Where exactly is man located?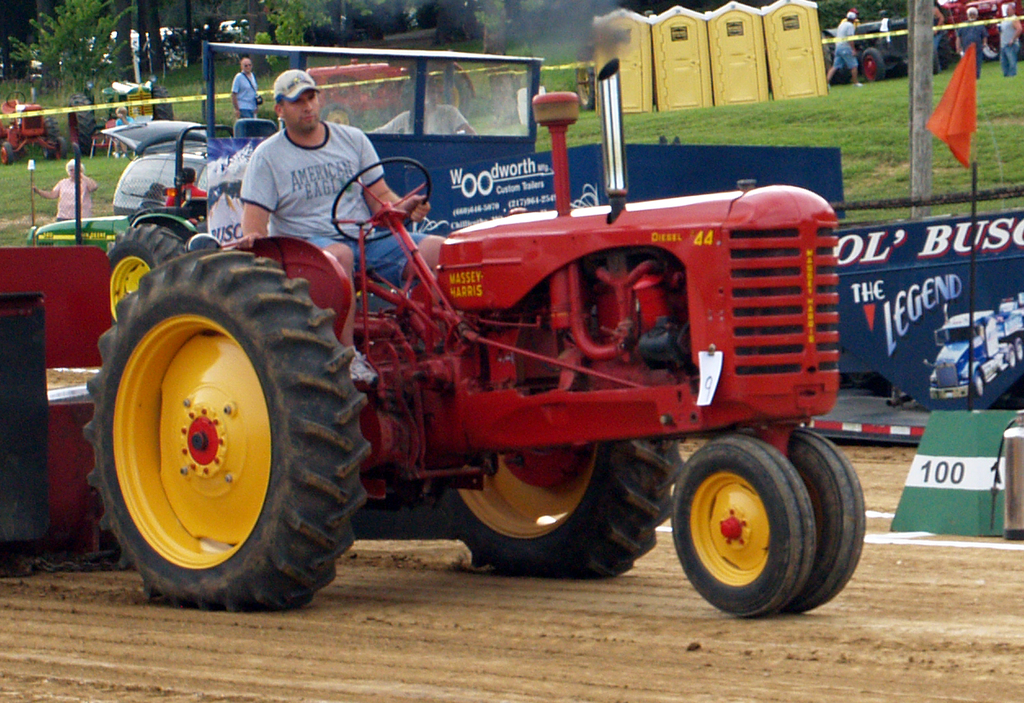
Its bounding box is <box>372,77,476,138</box>.
